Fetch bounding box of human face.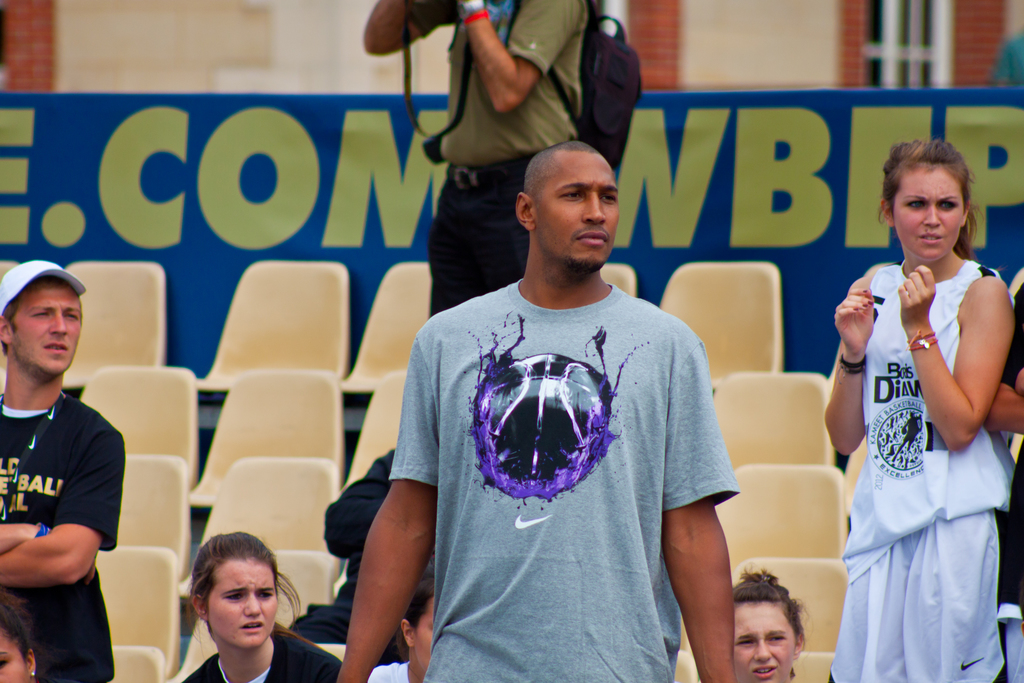
Bbox: crop(892, 161, 971, 262).
